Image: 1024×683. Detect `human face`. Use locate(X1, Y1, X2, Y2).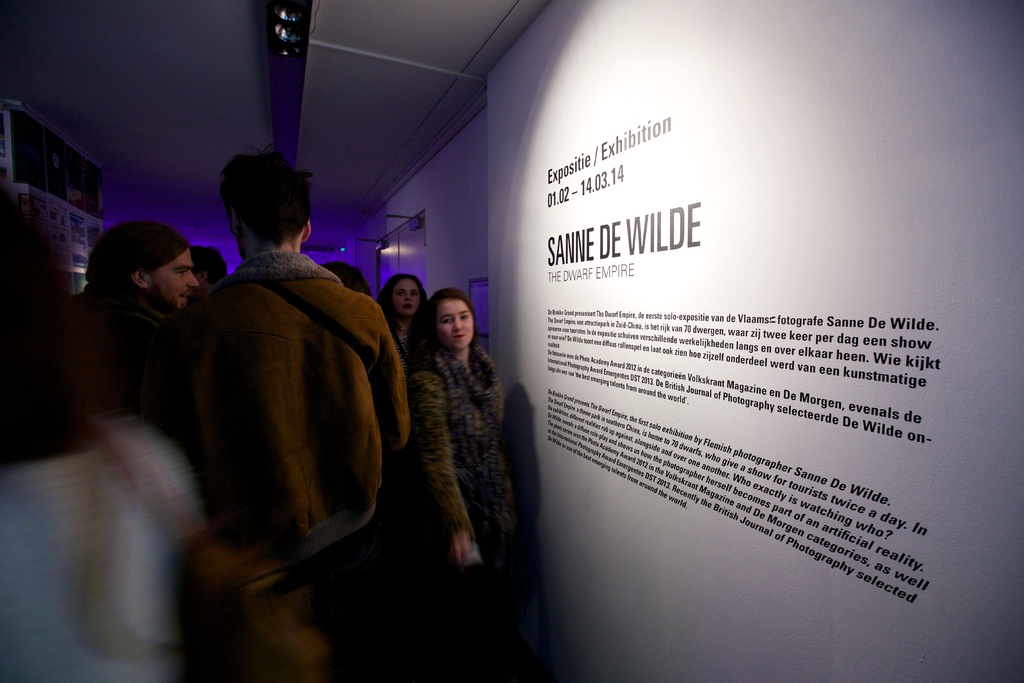
locate(392, 277, 420, 315).
